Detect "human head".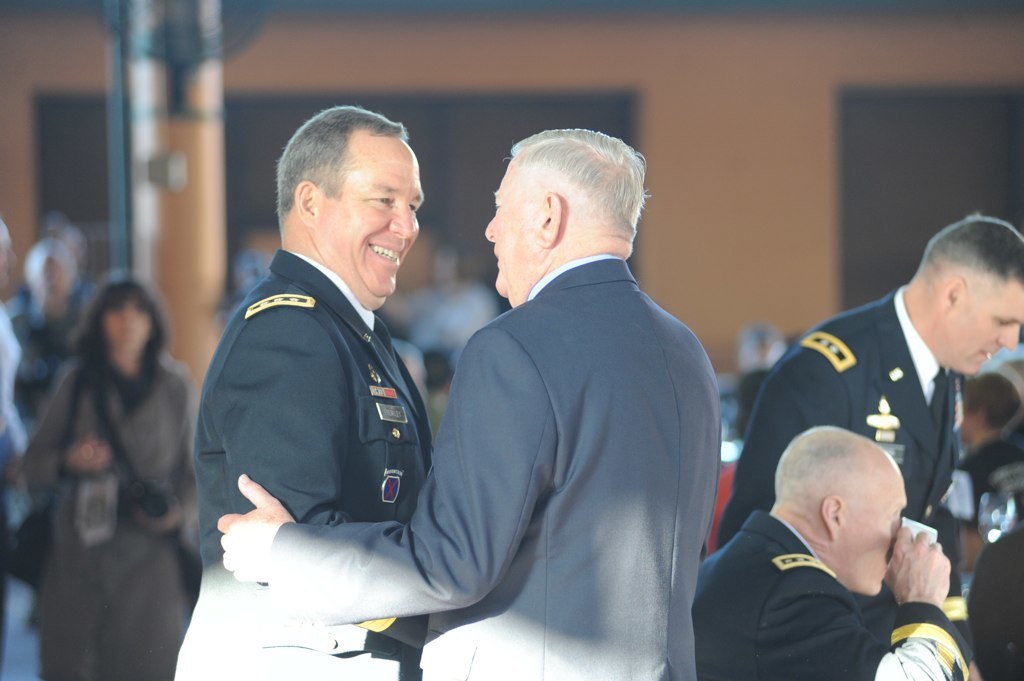
Detected at detection(89, 279, 163, 360).
